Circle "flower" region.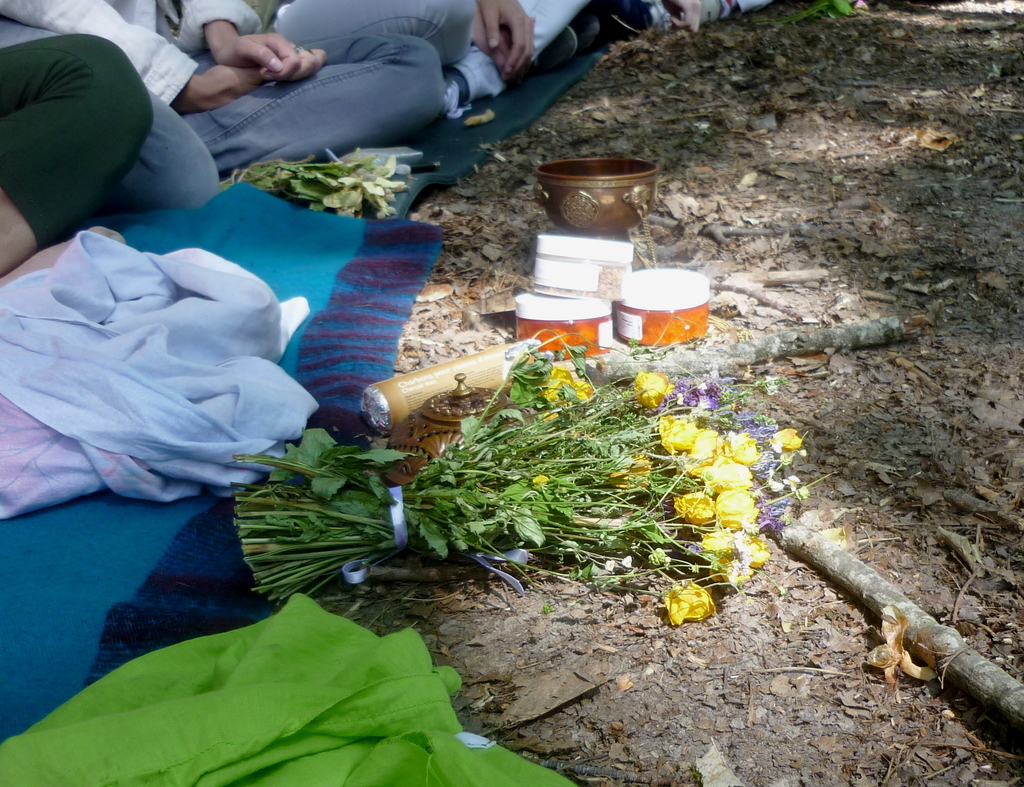
Region: region(656, 576, 726, 624).
